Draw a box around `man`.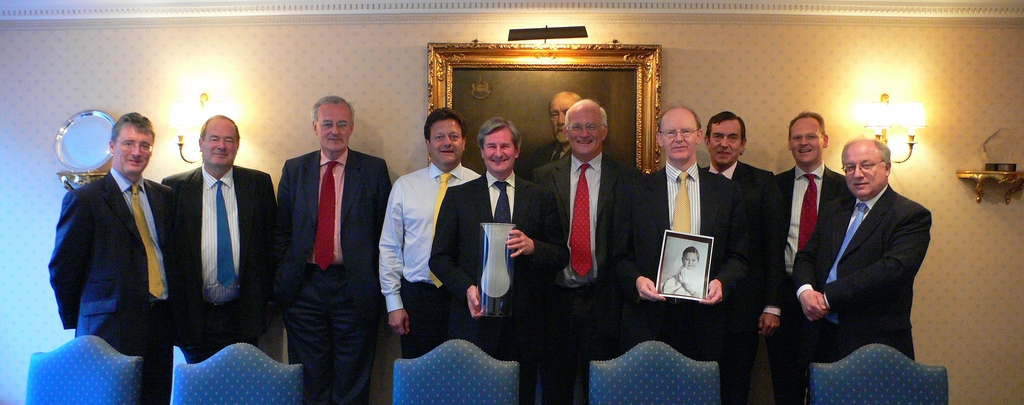
(362, 115, 477, 341).
